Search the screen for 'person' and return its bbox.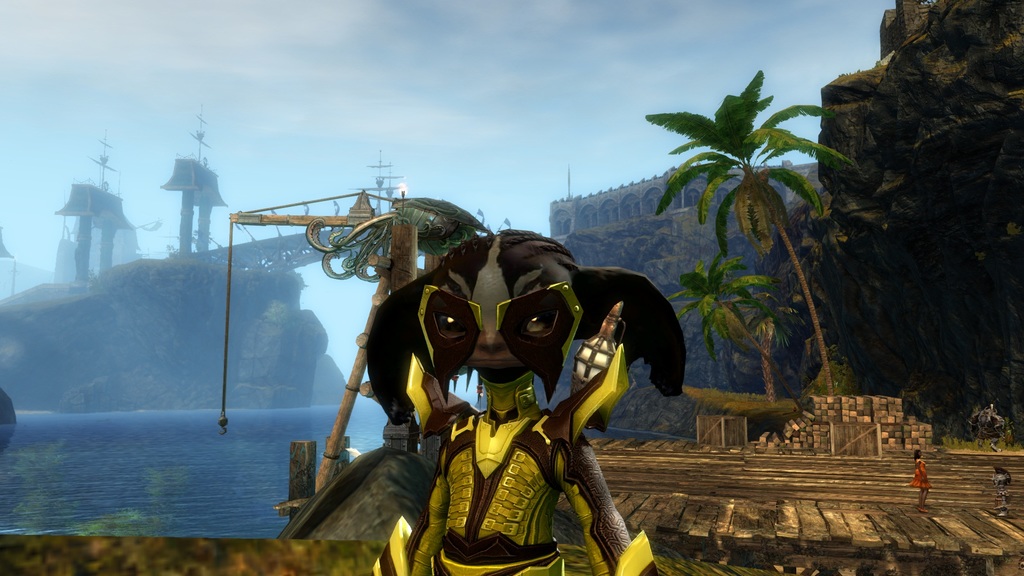
Found: box(911, 448, 935, 515).
